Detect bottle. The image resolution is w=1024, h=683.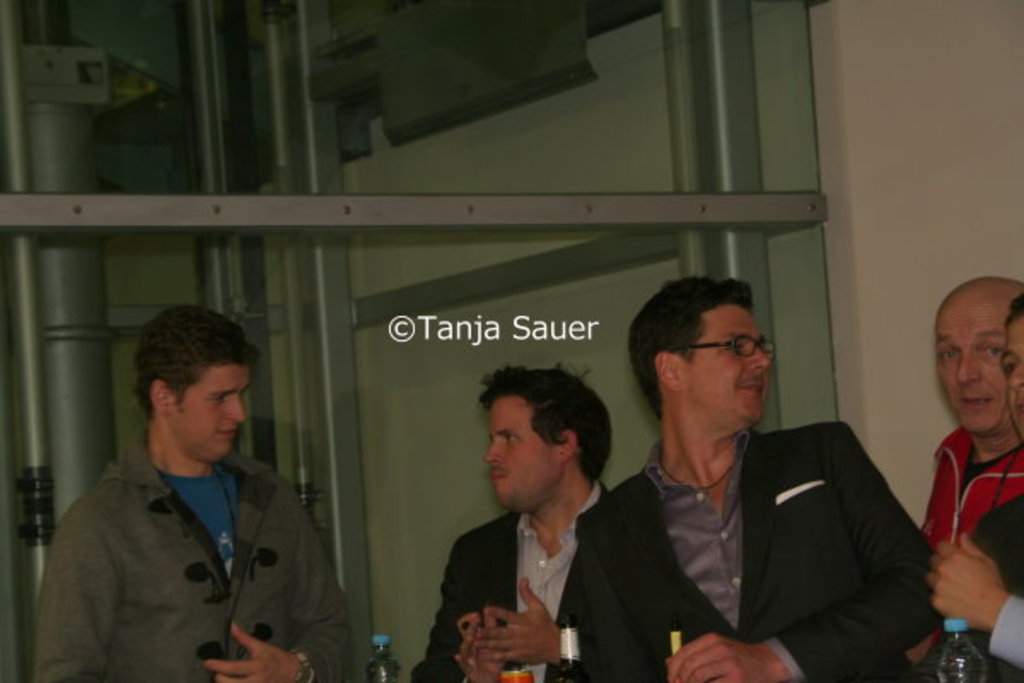
659:620:688:671.
